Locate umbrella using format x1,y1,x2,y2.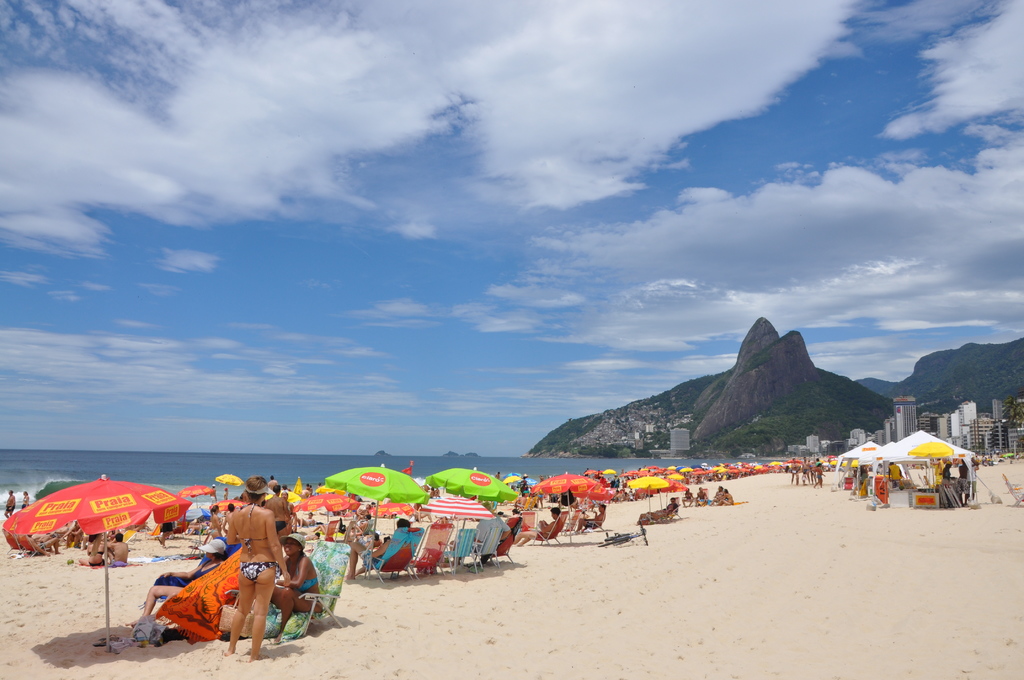
500,474,519,488.
